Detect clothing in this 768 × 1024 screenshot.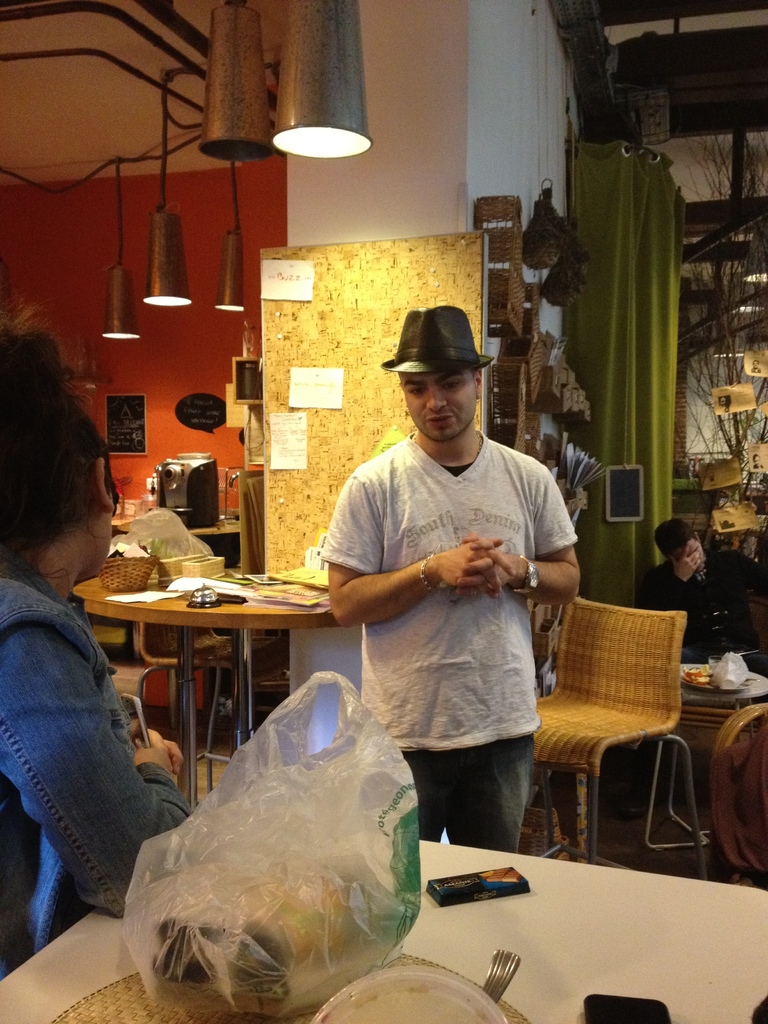
Detection: pyautogui.locateOnScreen(632, 547, 767, 669).
